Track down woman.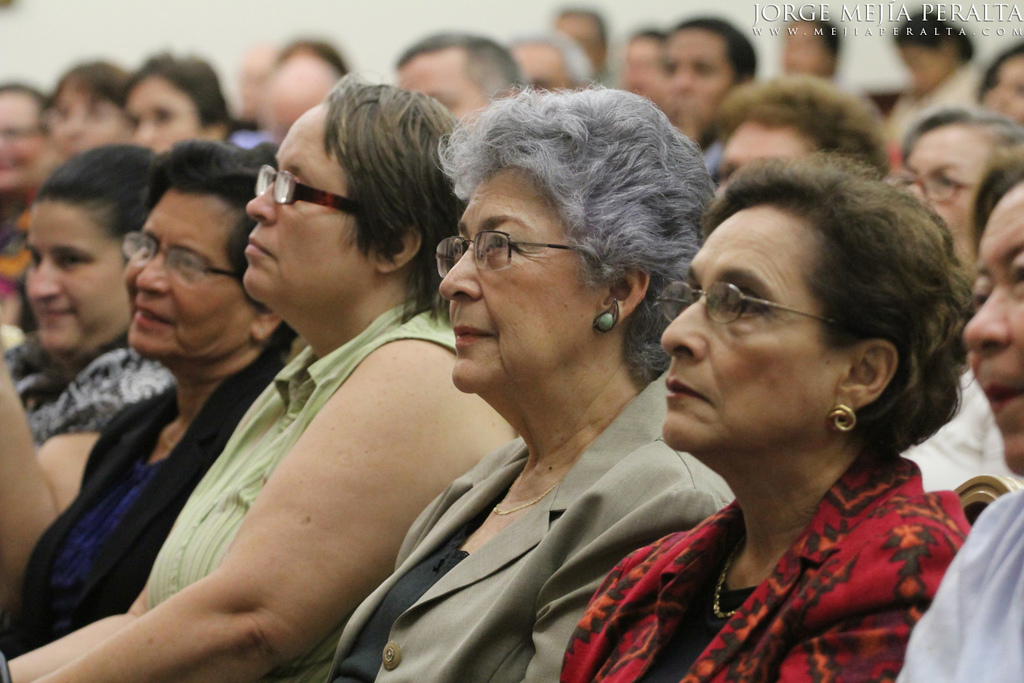
Tracked to bbox(0, 147, 183, 586).
